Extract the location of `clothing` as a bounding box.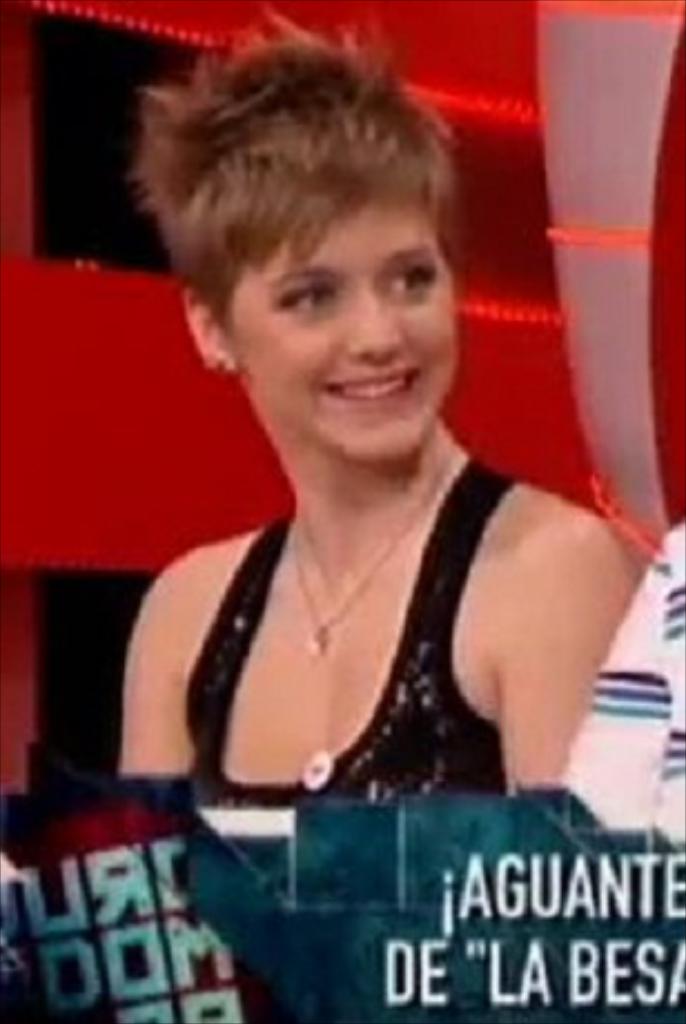
pyautogui.locateOnScreen(178, 447, 503, 795).
